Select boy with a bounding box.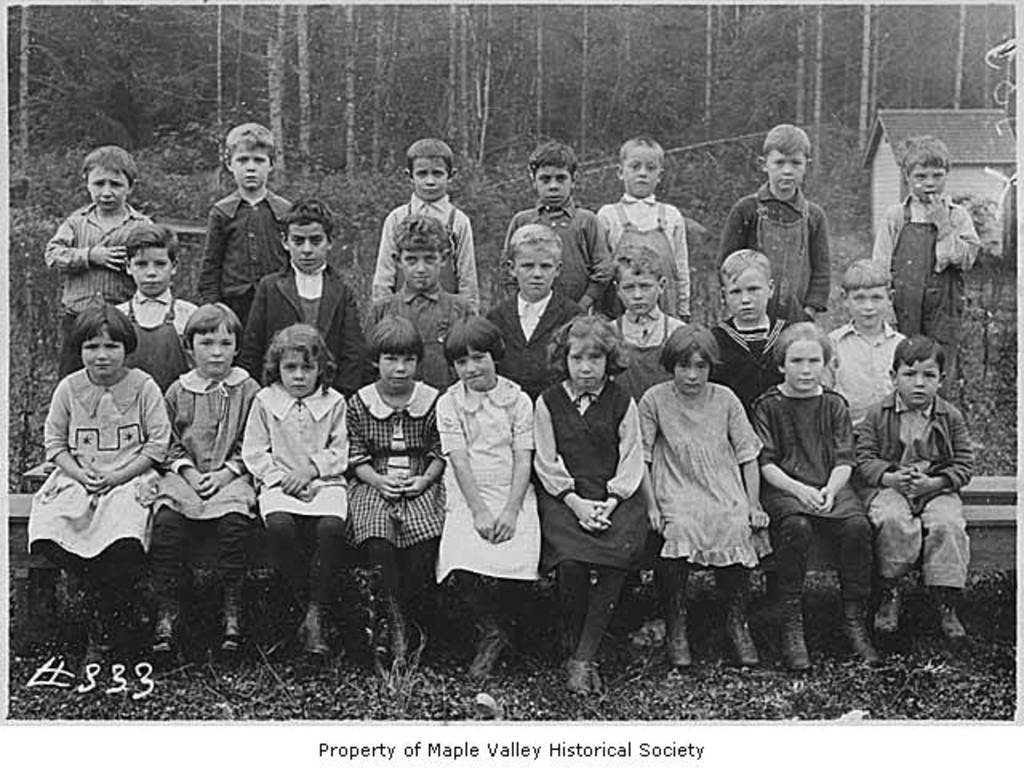
192 122 296 313.
